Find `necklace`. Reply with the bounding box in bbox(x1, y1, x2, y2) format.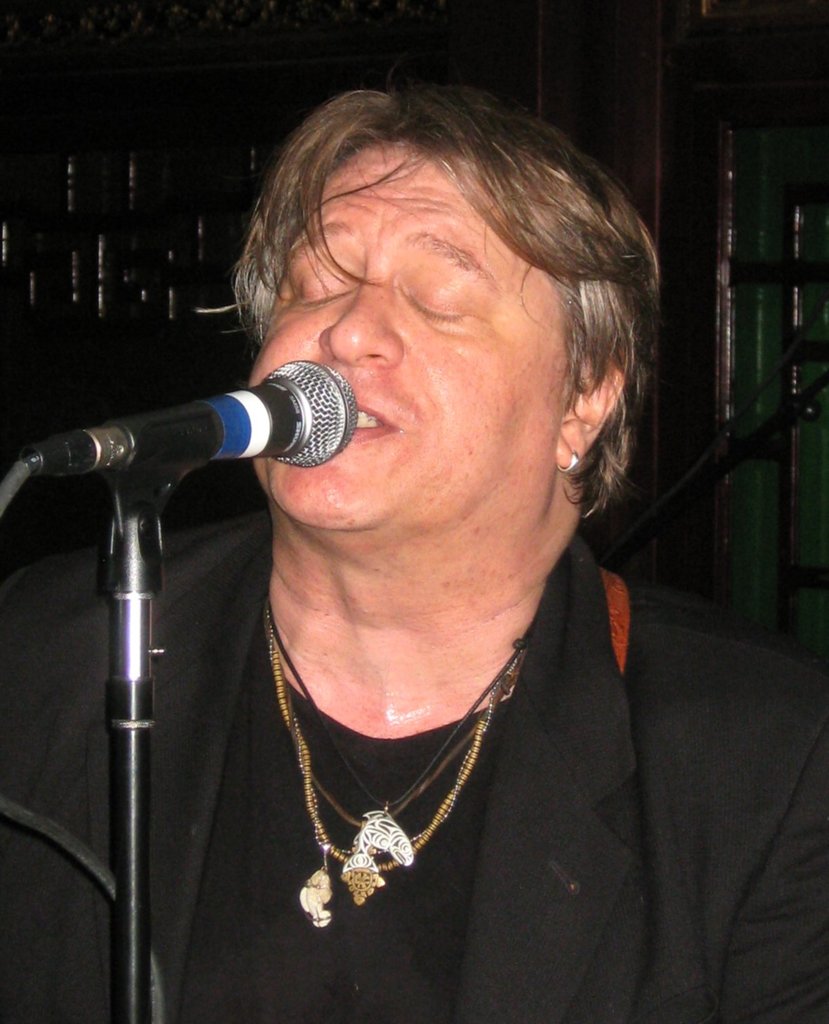
bbox(269, 620, 522, 902).
